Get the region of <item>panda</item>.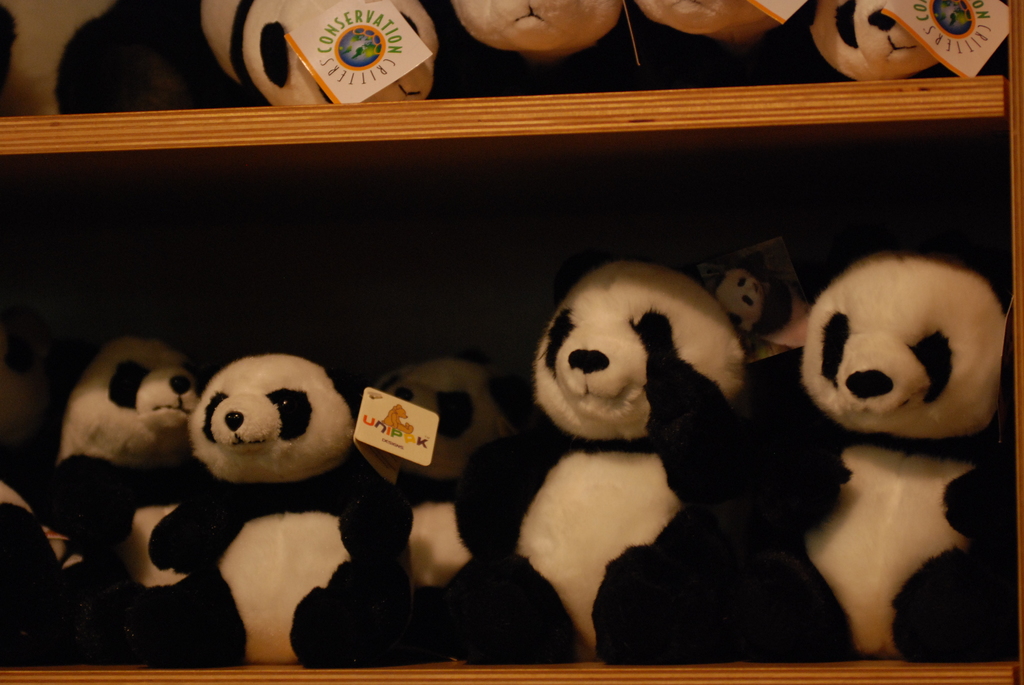
bbox=(198, 0, 436, 110).
